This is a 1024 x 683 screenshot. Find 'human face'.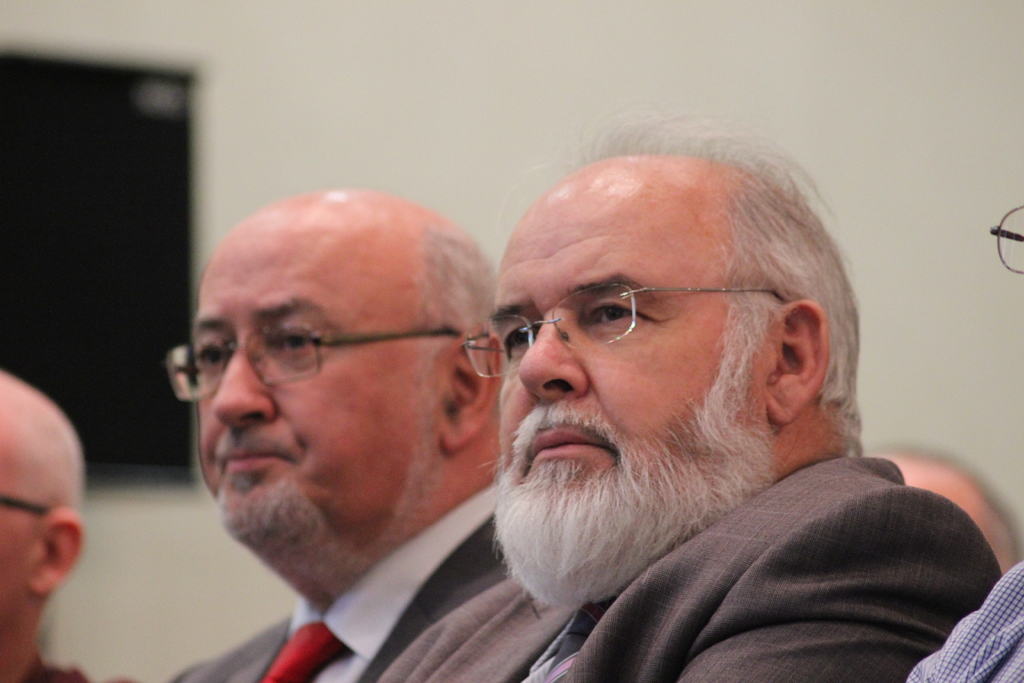
Bounding box: 0 379 39 638.
